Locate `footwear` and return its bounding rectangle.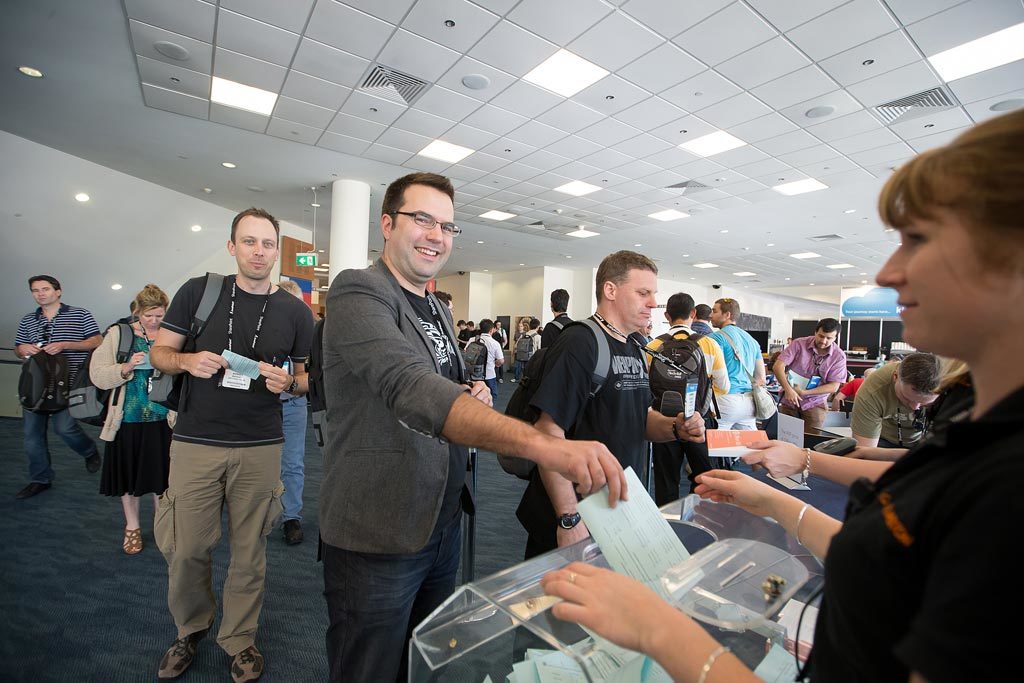
region(229, 645, 265, 682).
